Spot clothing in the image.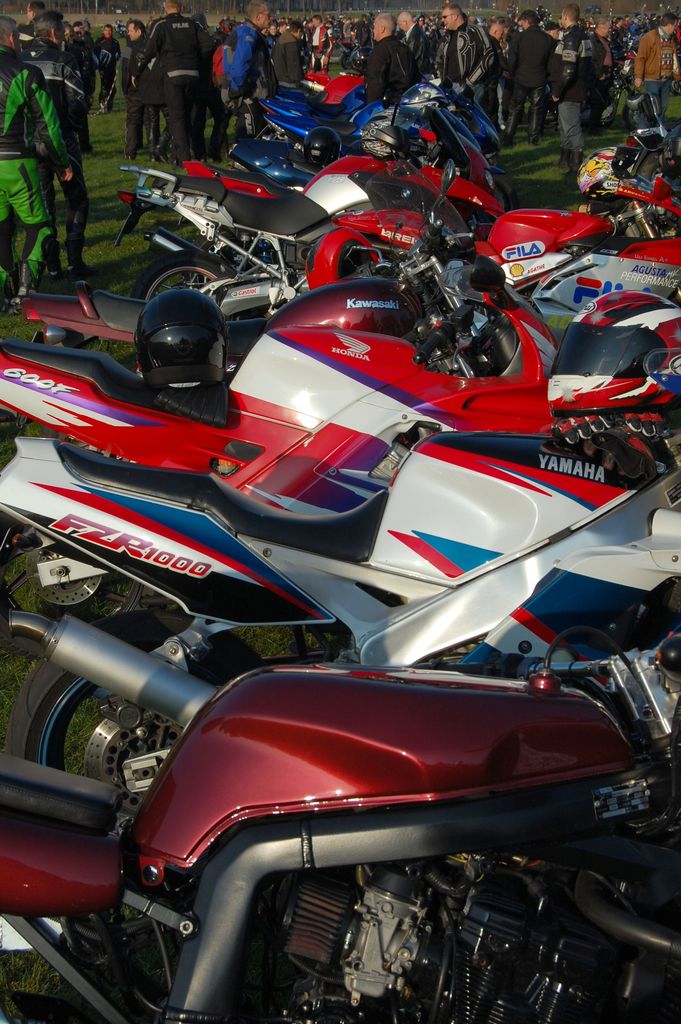
clothing found at bbox(501, 23, 554, 135).
